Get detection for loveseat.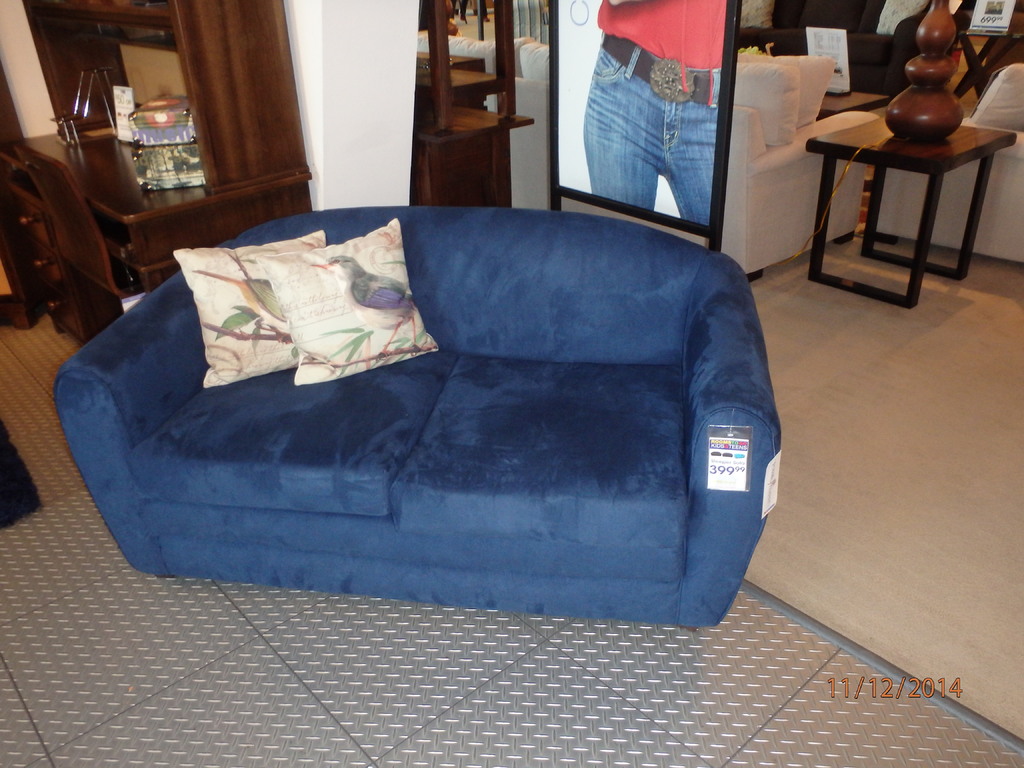
Detection: crop(51, 195, 787, 633).
